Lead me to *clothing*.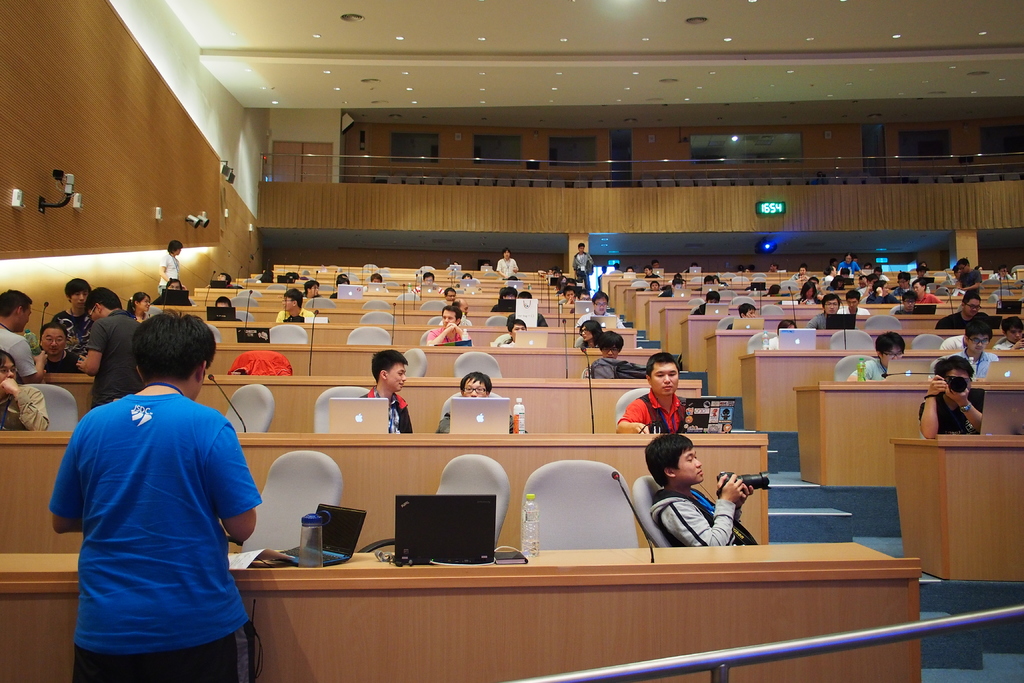
Lead to (x1=765, y1=335, x2=780, y2=349).
